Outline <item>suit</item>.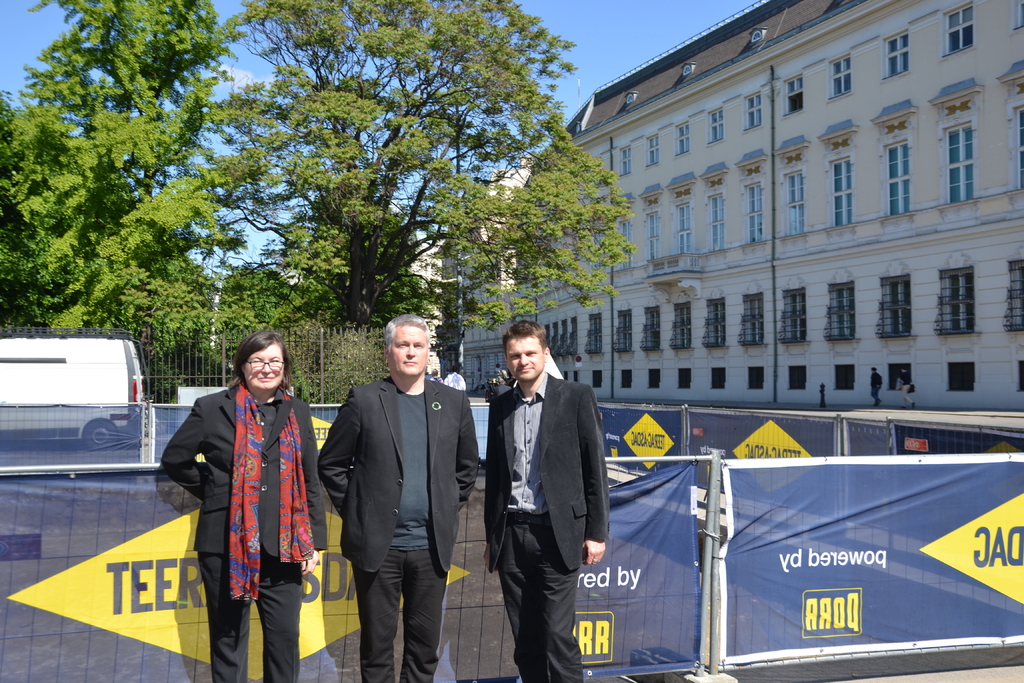
Outline: <box>317,372,479,682</box>.
